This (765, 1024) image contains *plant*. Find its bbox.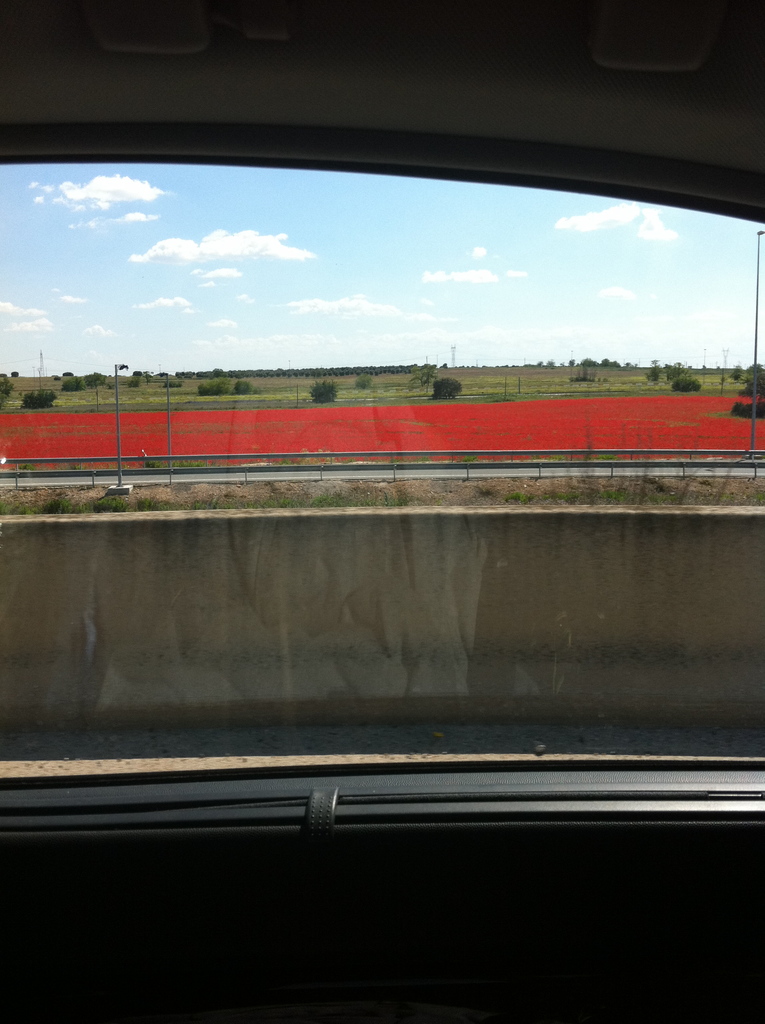
<bbox>429, 378, 463, 397</bbox>.
